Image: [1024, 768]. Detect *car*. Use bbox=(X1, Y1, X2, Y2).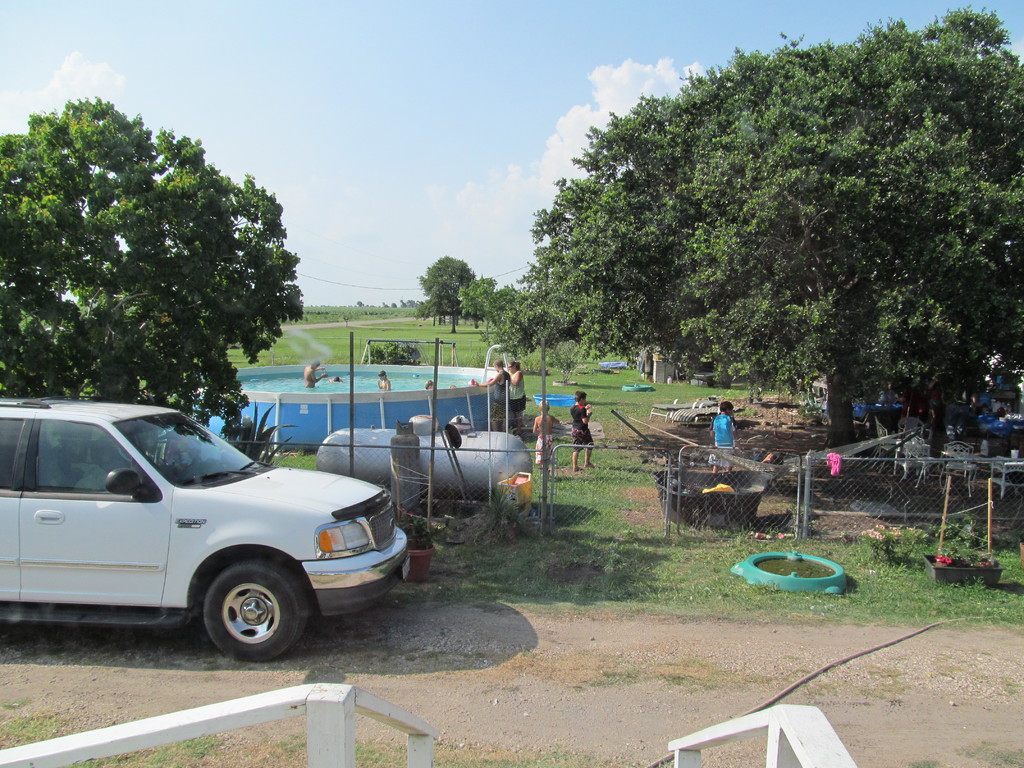
bbox=(0, 396, 412, 664).
